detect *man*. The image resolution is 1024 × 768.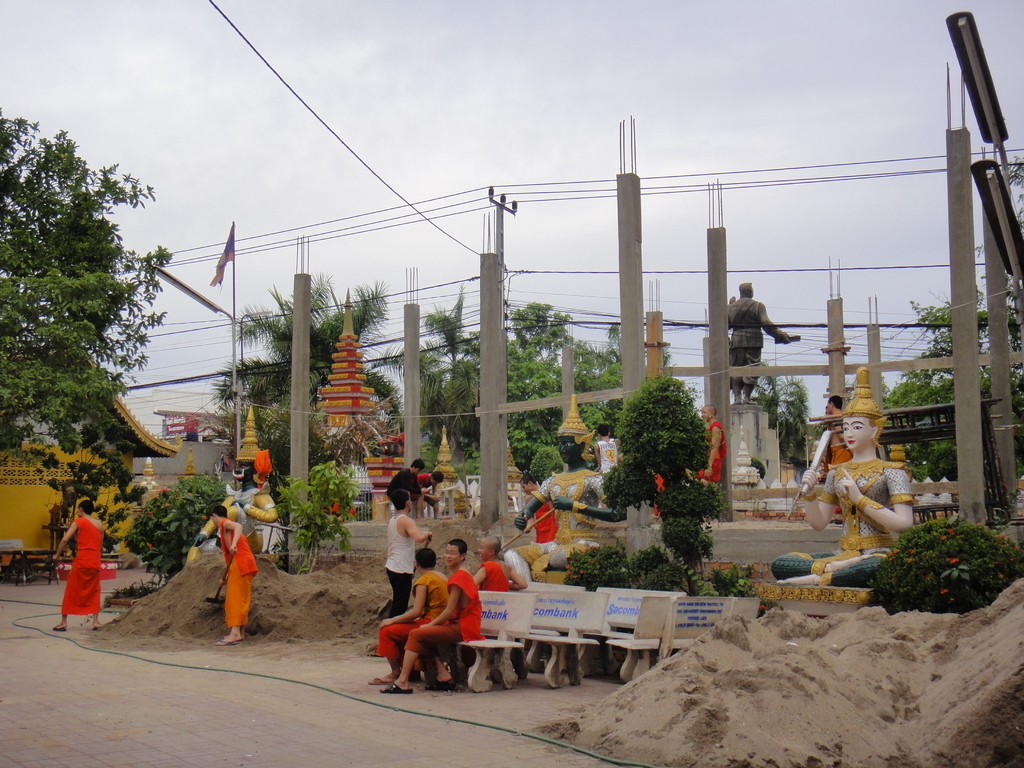
389, 456, 426, 516.
